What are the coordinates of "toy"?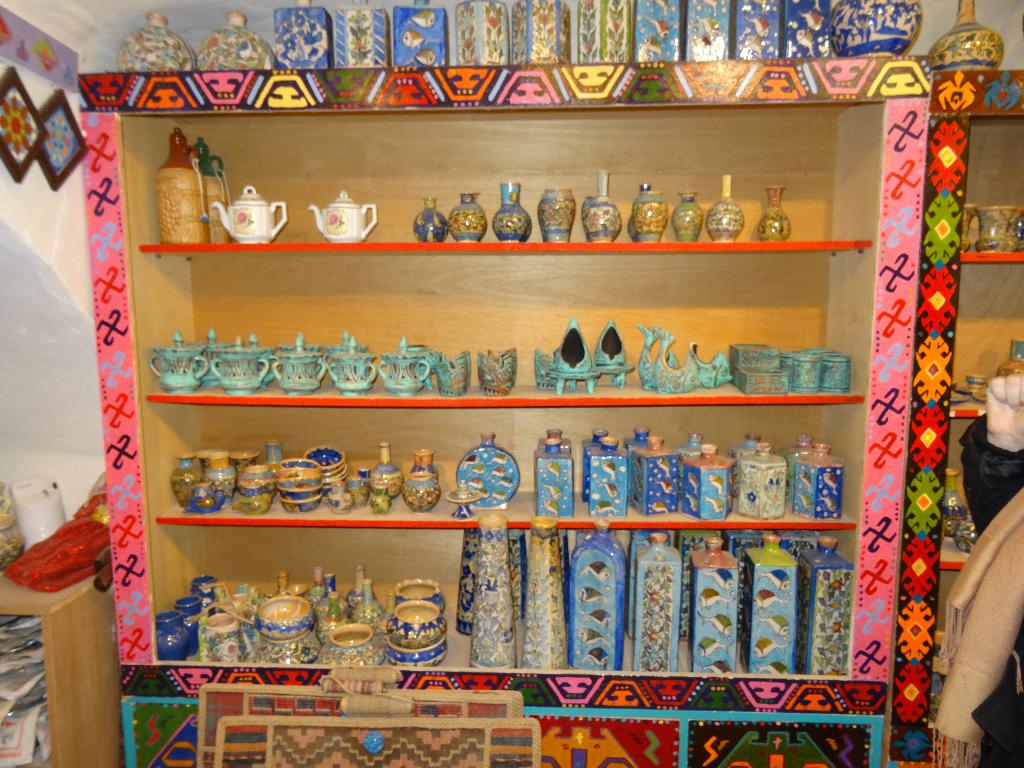
[744, 532, 796, 680].
